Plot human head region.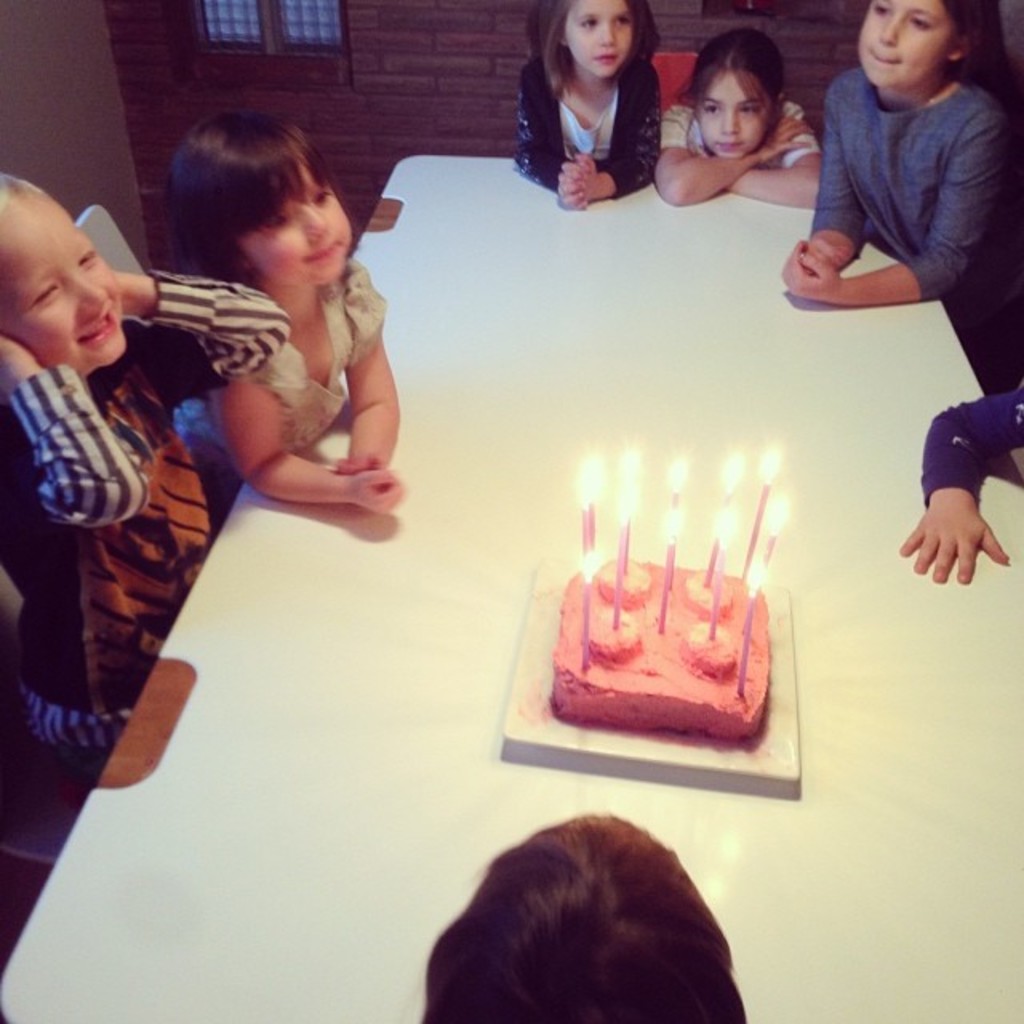
Plotted at region(854, 0, 973, 86).
